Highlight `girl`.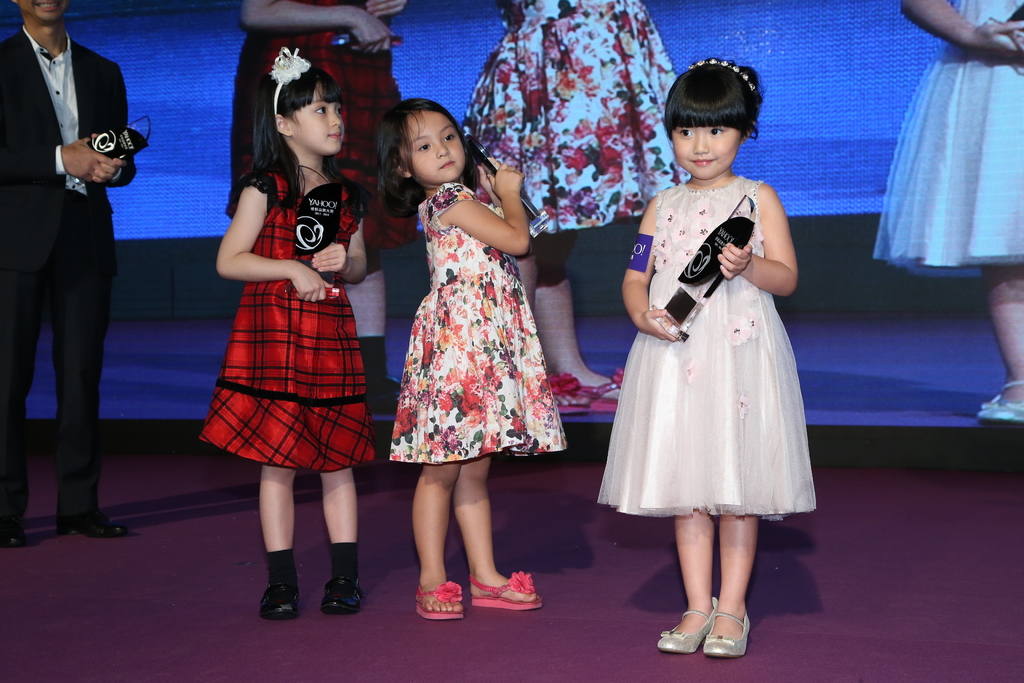
Highlighted region: x1=371 y1=97 x2=568 y2=620.
